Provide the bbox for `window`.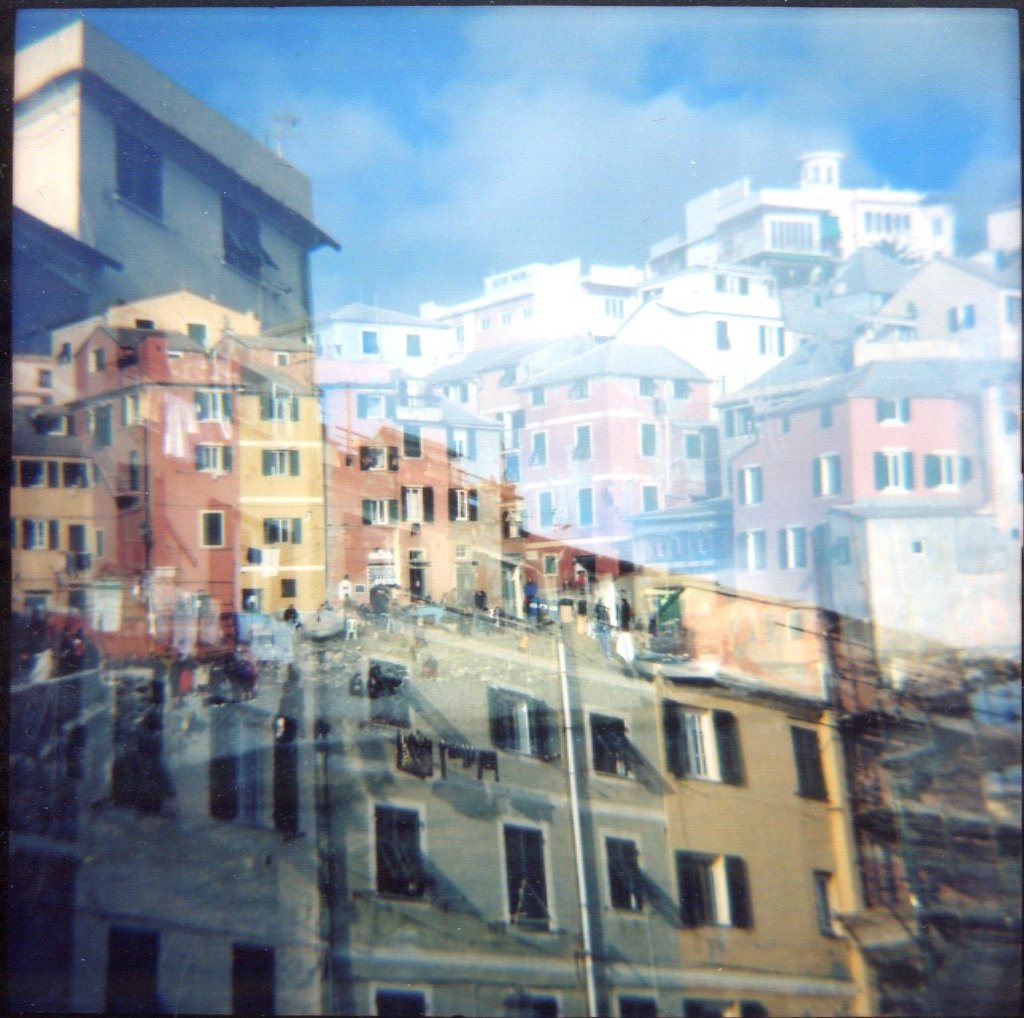
select_region(787, 726, 832, 802).
